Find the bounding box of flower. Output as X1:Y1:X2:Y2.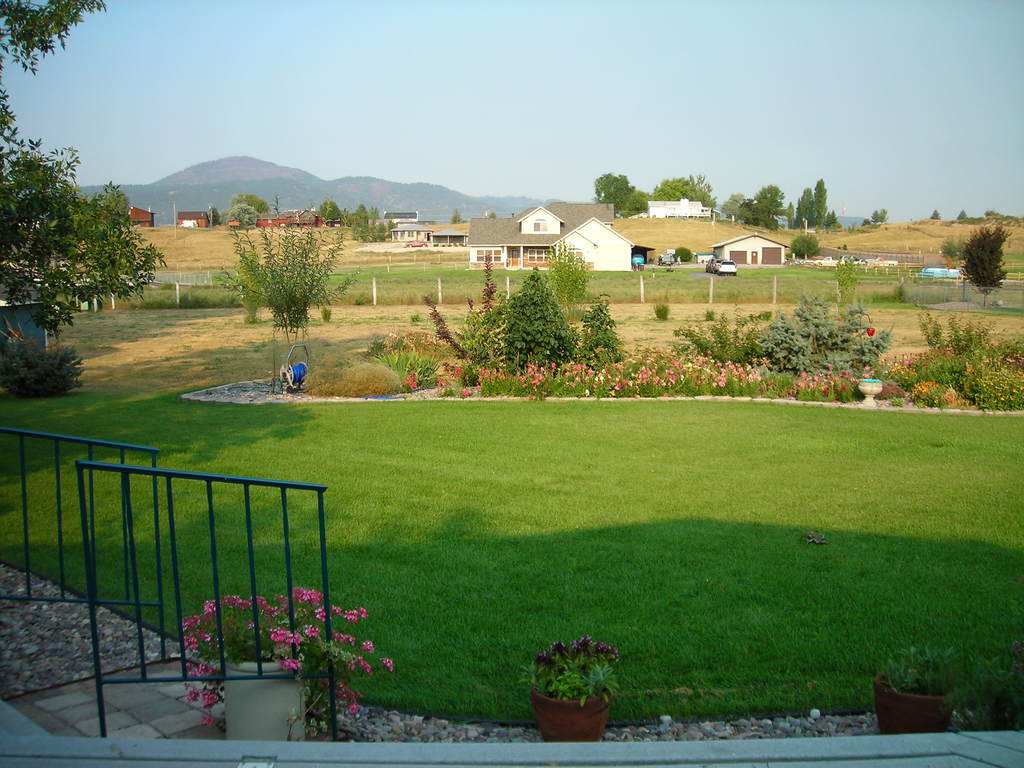
460:388:469:396.
